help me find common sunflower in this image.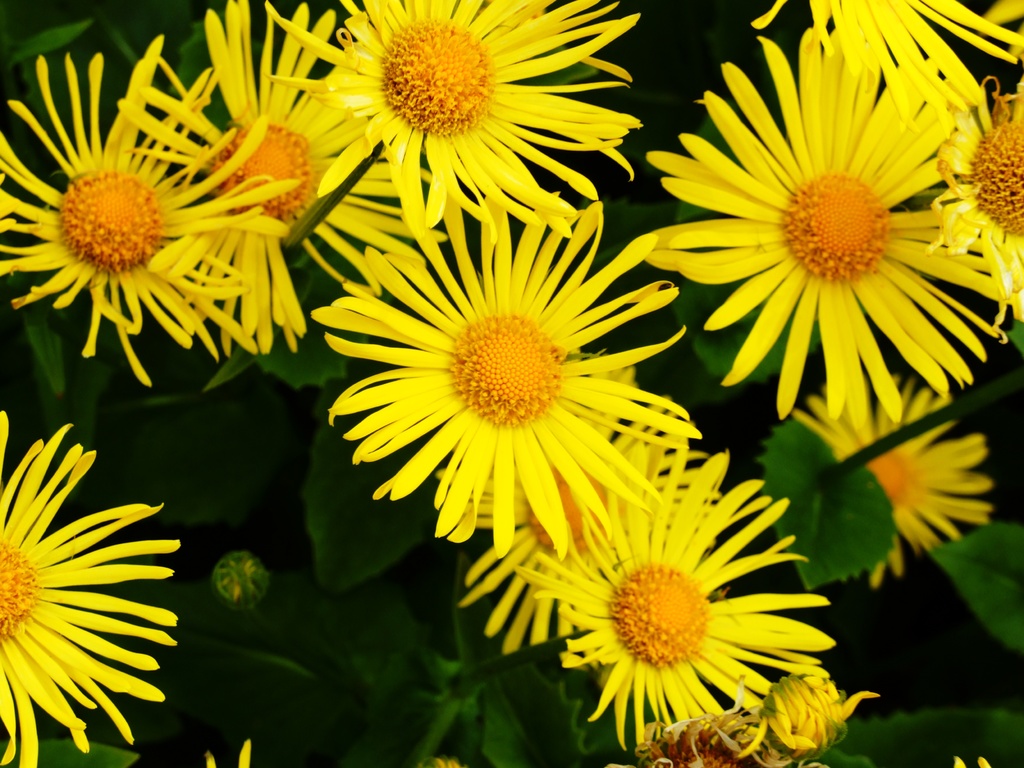
Found it: <region>938, 79, 1023, 326</region>.
